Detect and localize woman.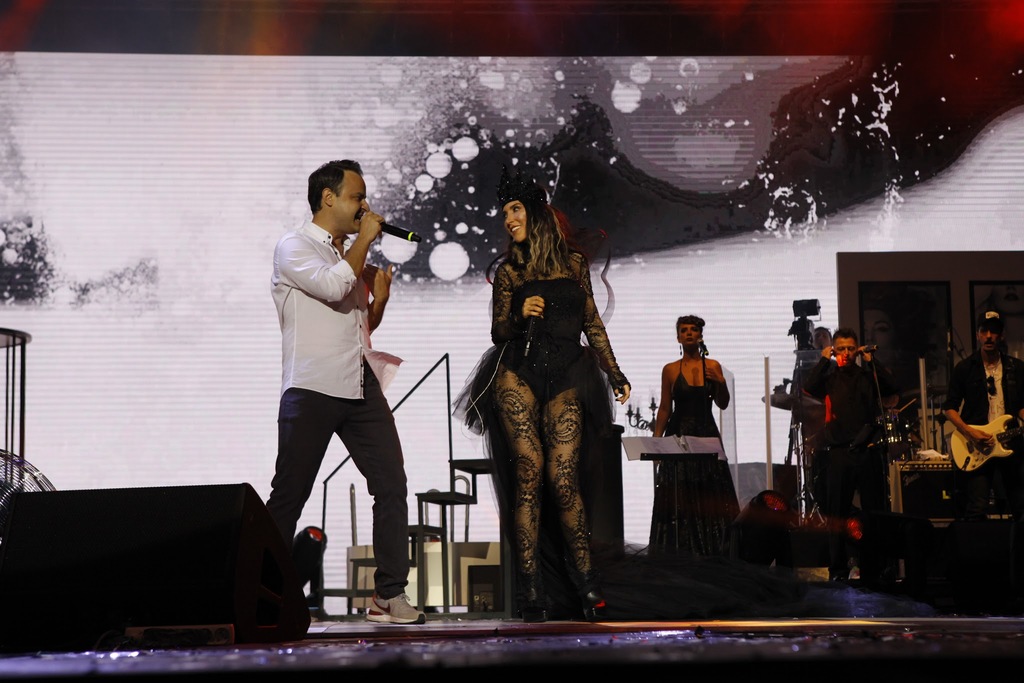
Localized at pyautogui.locateOnScreen(455, 189, 614, 626).
